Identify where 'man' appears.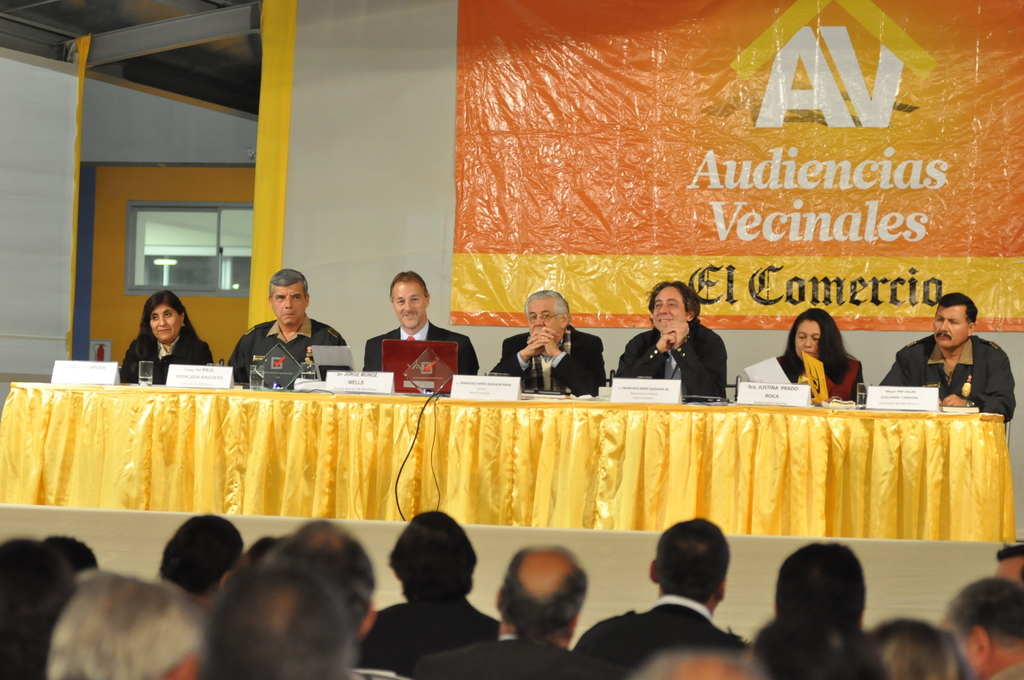
Appears at 39/571/210/679.
